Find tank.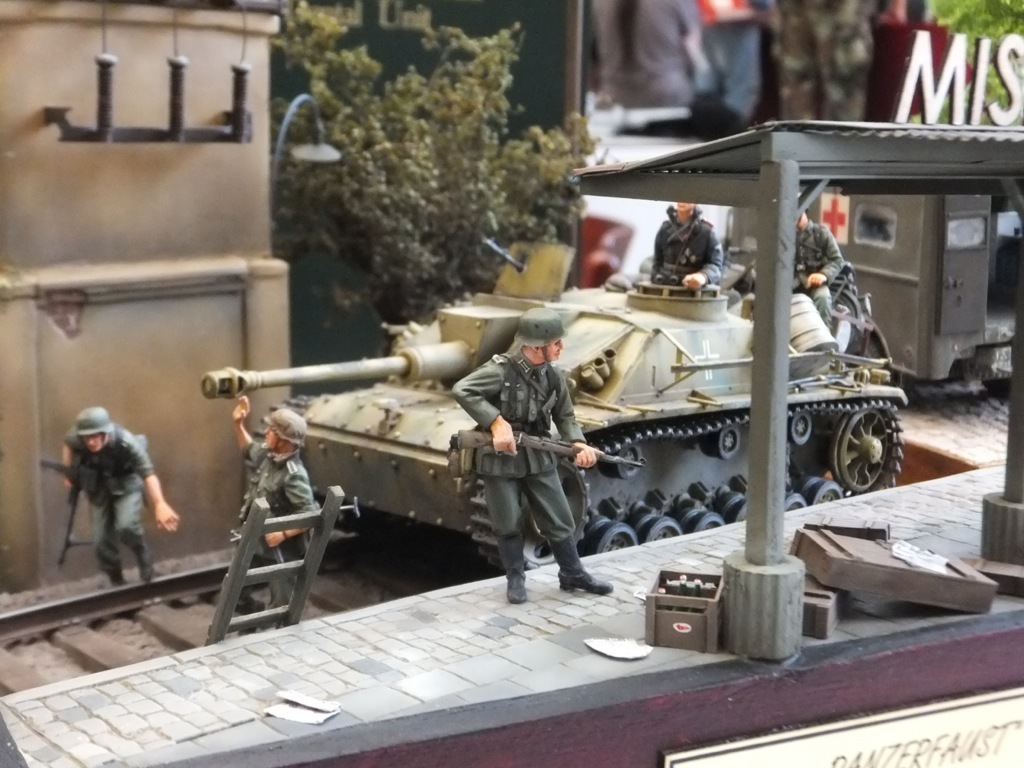
box(201, 244, 911, 575).
